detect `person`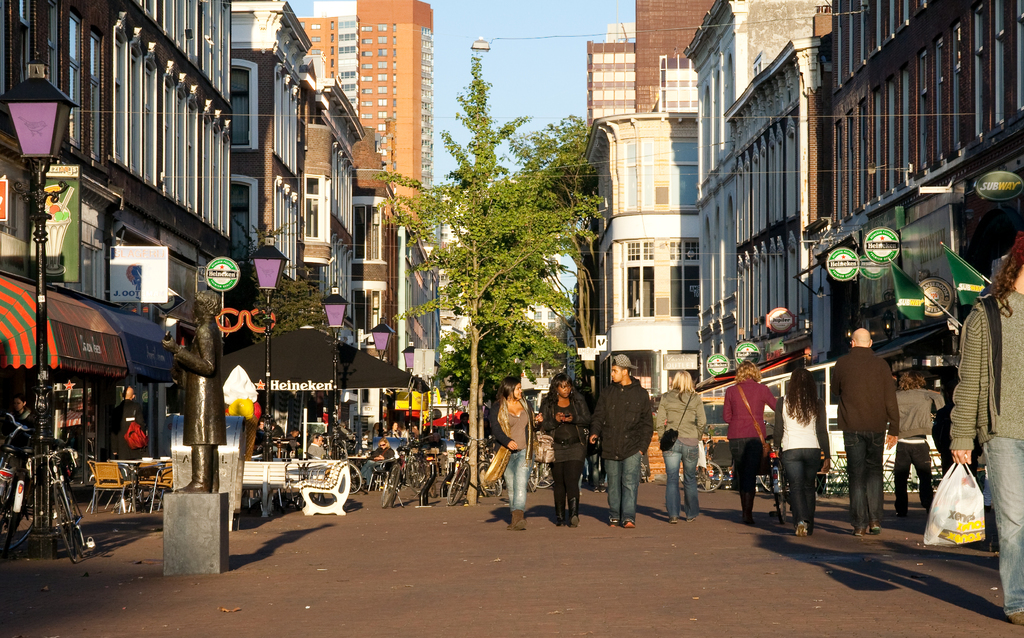
detection(657, 370, 710, 523)
